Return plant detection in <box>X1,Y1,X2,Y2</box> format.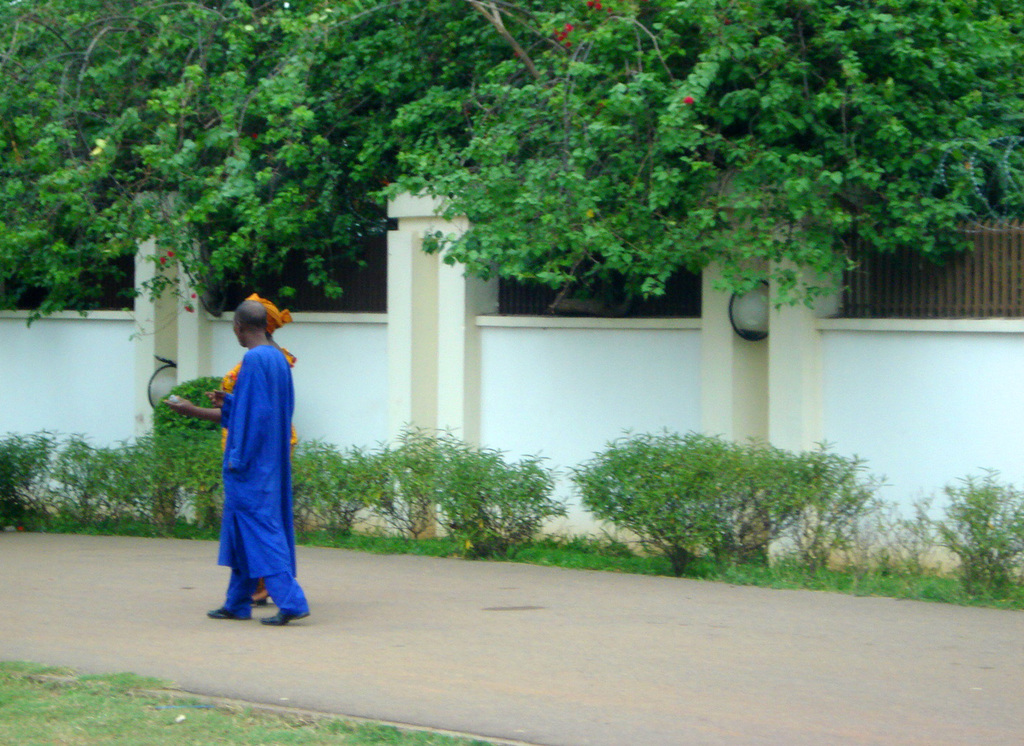
<box>281,442,380,534</box>.
